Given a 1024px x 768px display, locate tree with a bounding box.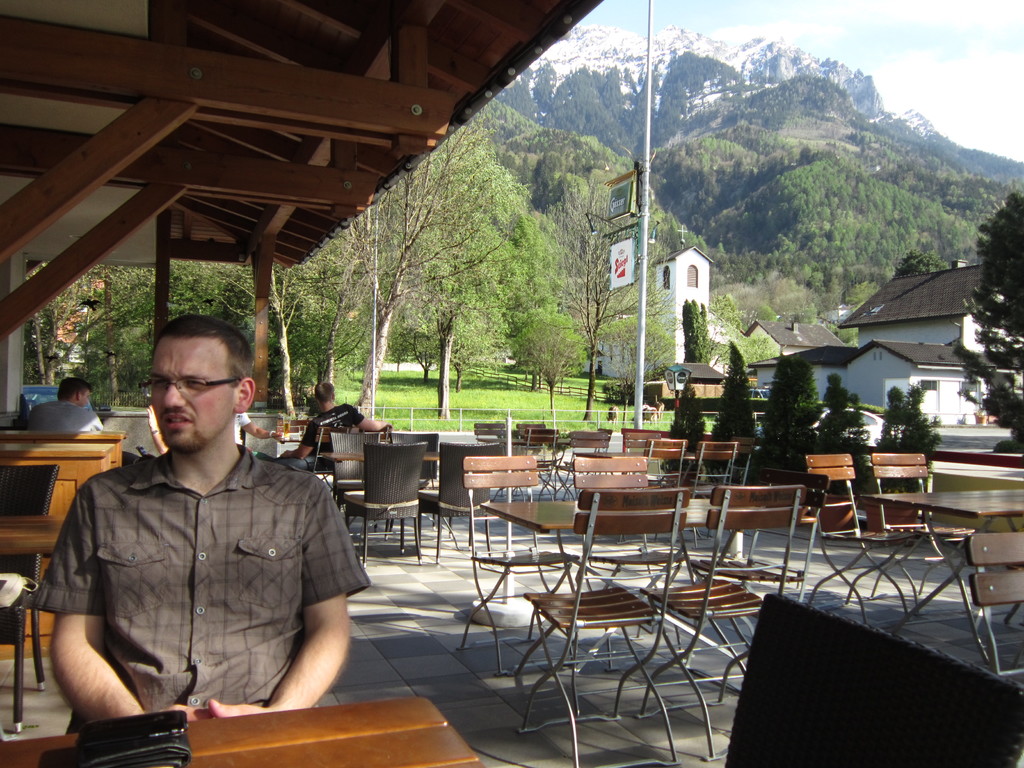
Located: BBox(713, 343, 764, 482).
